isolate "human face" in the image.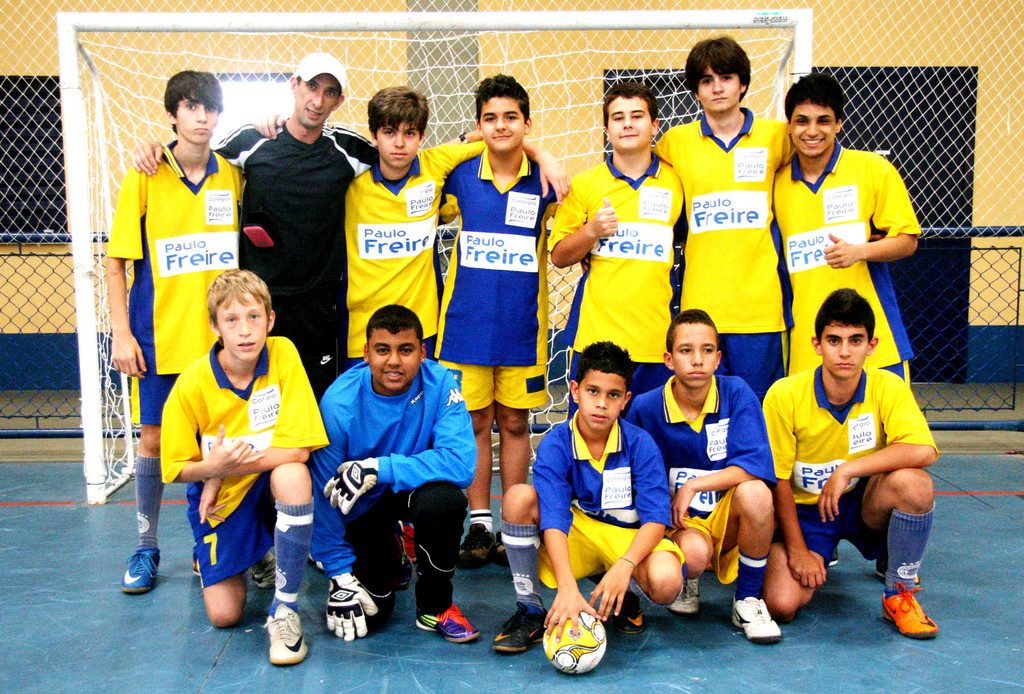
Isolated region: (left=820, top=328, right=870, bottom=375).
